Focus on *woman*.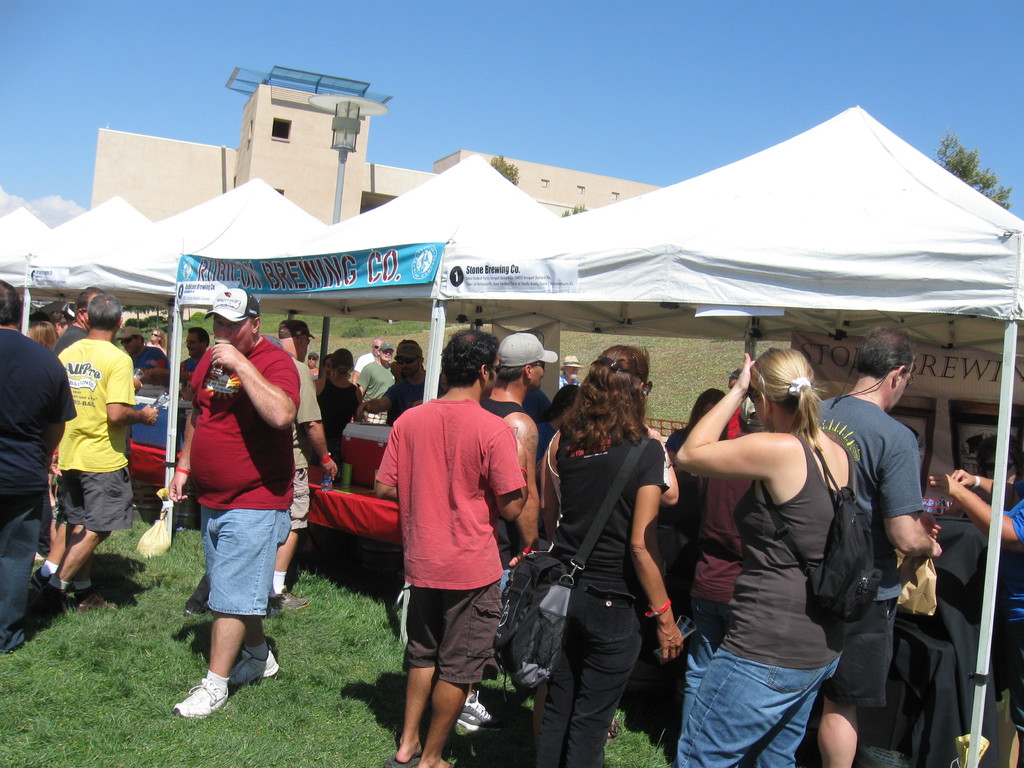
Focused at [x1=141, y1=326, x2=170, y2=357].
